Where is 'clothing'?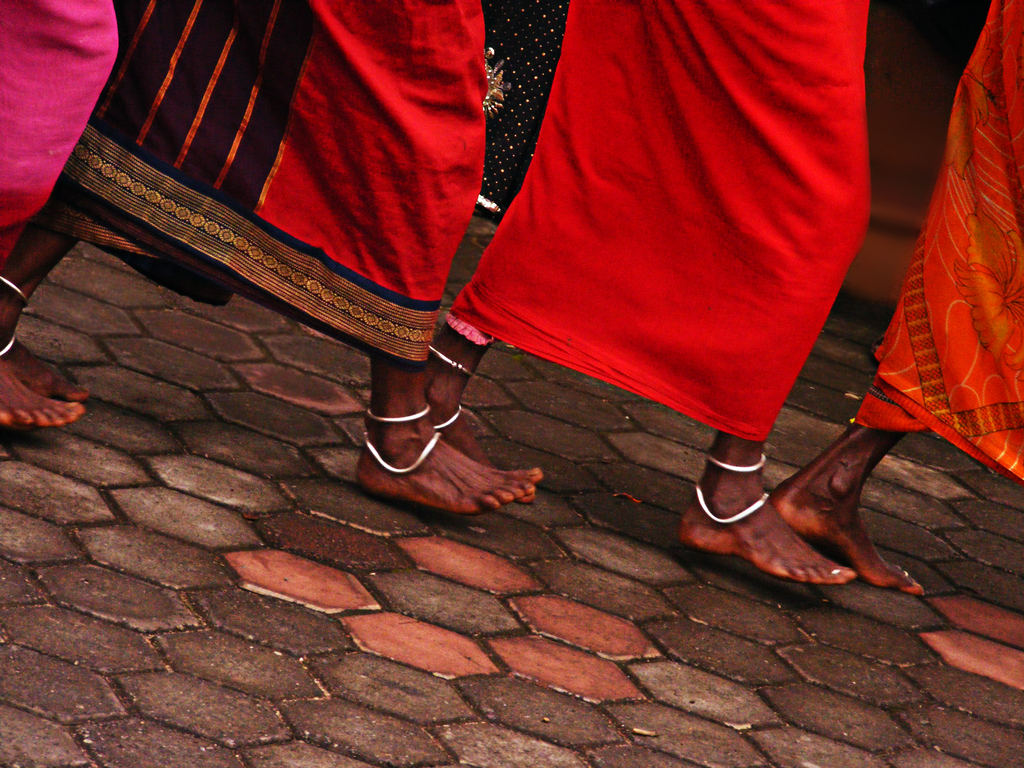
<bbox>27, 0, 487, 373</bbox>.
